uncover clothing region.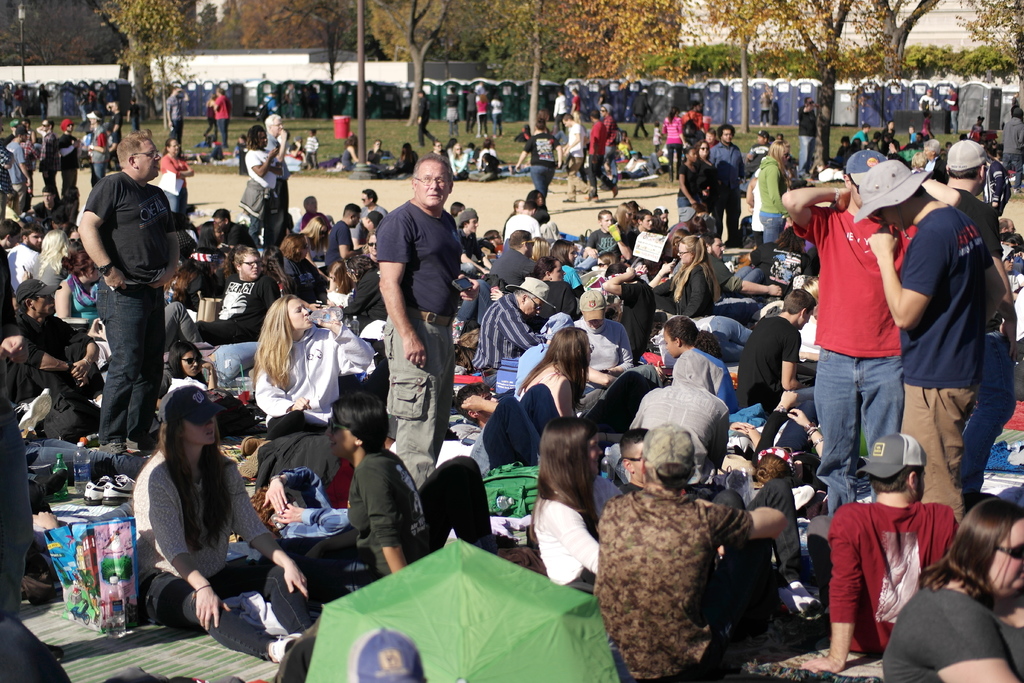
Uncovered: x1=269 y1=460 x2=491 y2=541.
